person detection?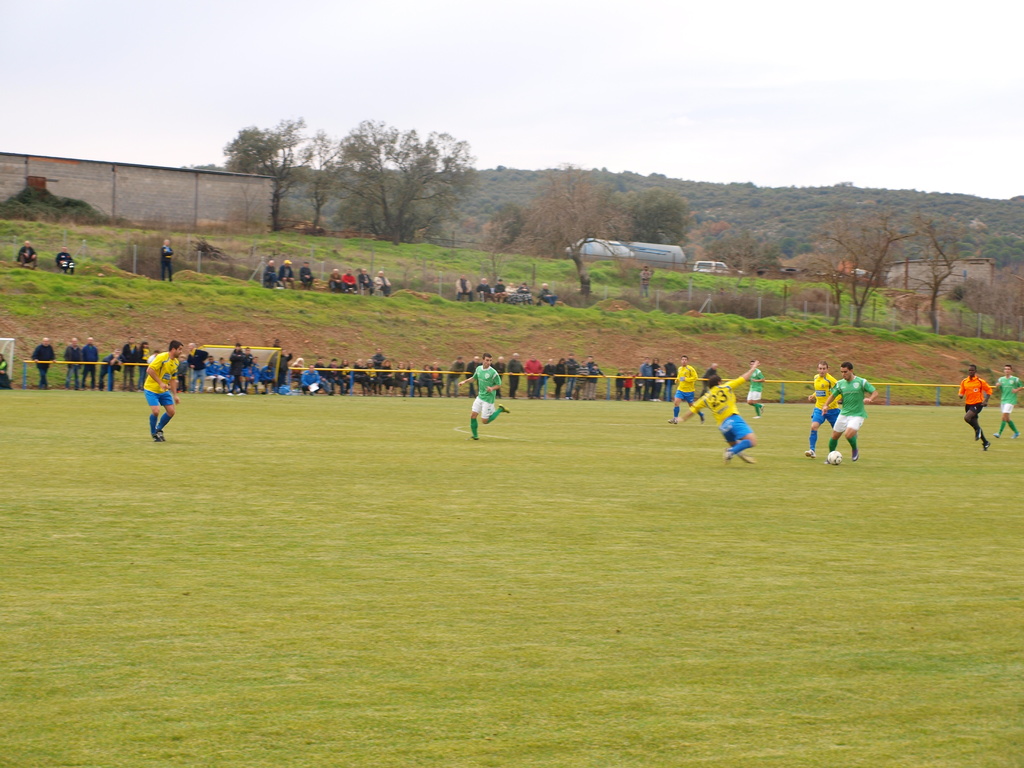
region(214, 358, 235, 394)
